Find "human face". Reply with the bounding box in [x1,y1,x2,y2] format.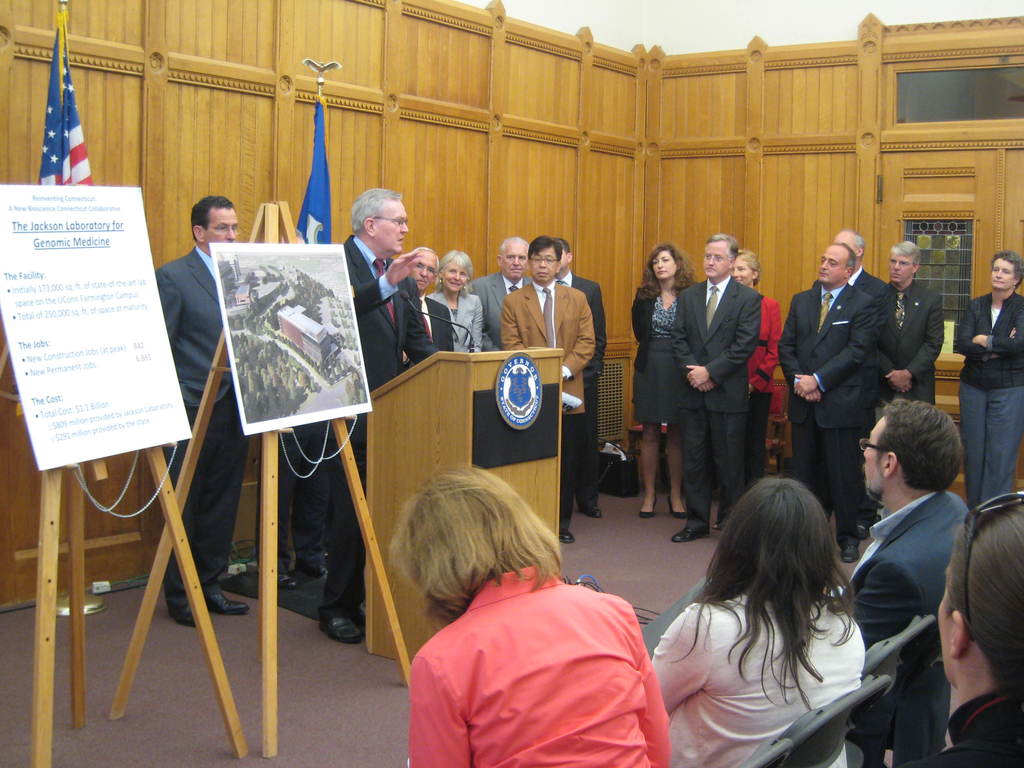
[438,257,468,292].
